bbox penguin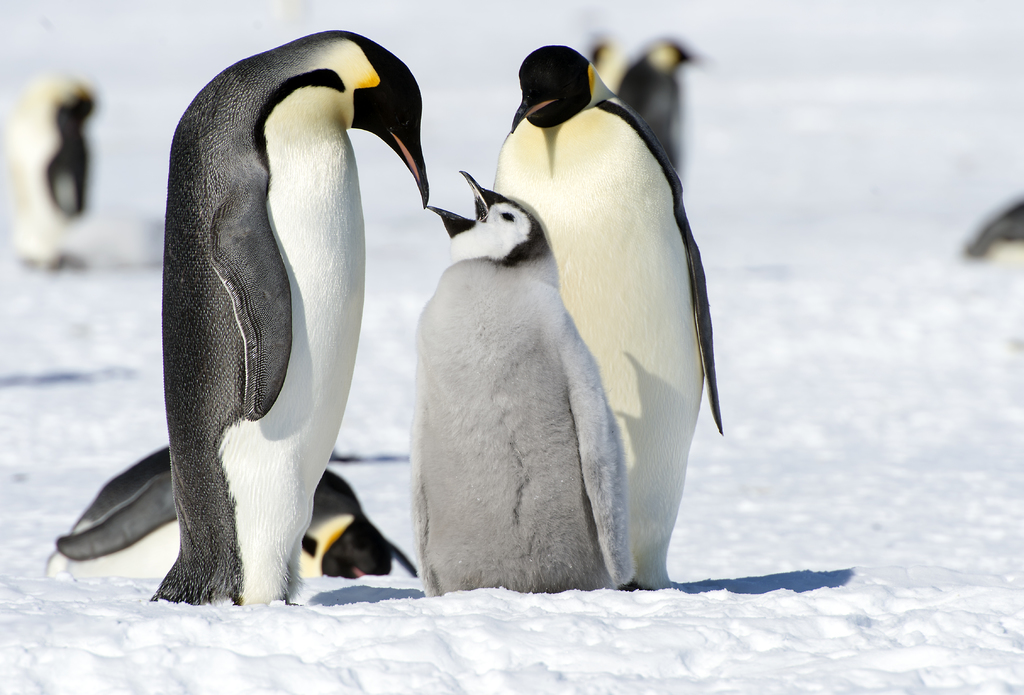
{"left": 407, "top": 168, "right": 646, "bottom": 605}
